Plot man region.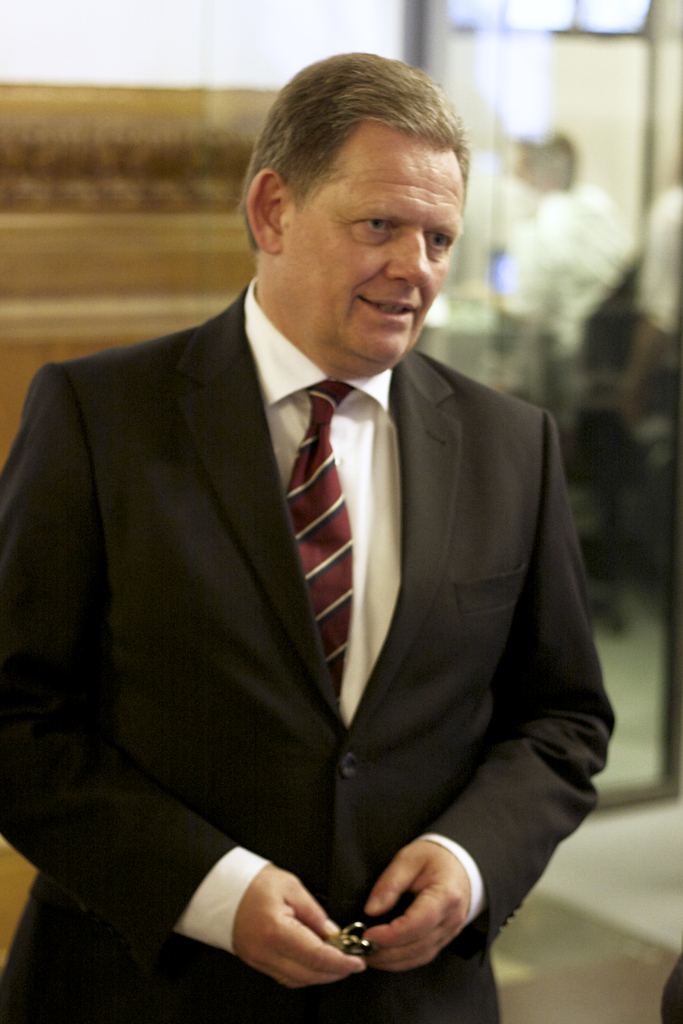
Plotted at pyautogui.locateOnScreen(489, 134, 635, 444).
